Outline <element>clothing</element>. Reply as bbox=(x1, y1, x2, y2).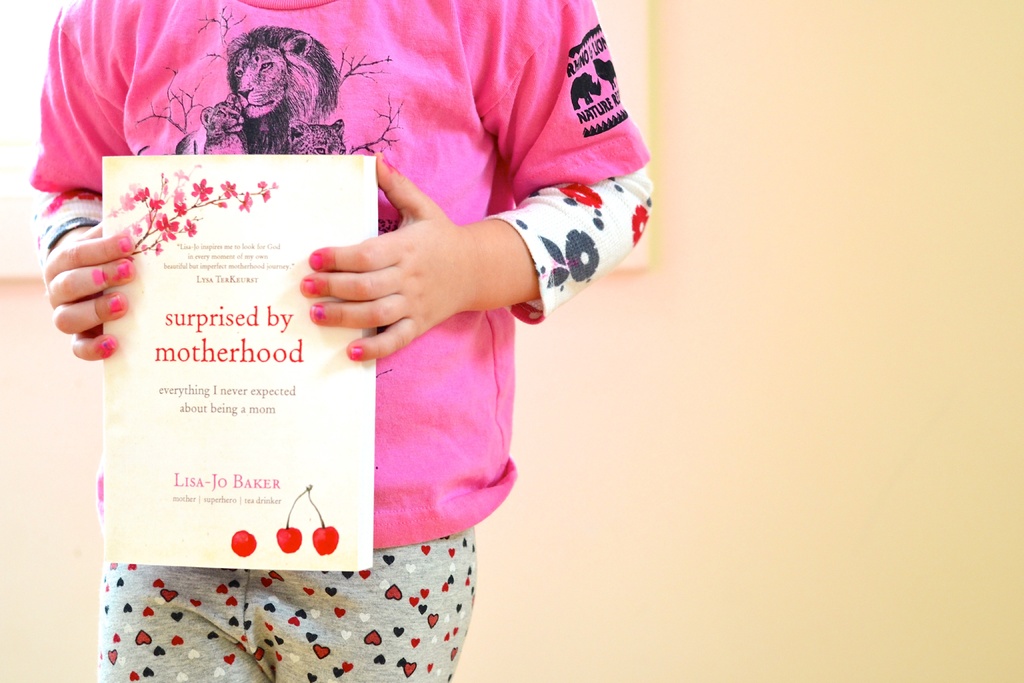
bbox=(264, 33, 643, 411).
